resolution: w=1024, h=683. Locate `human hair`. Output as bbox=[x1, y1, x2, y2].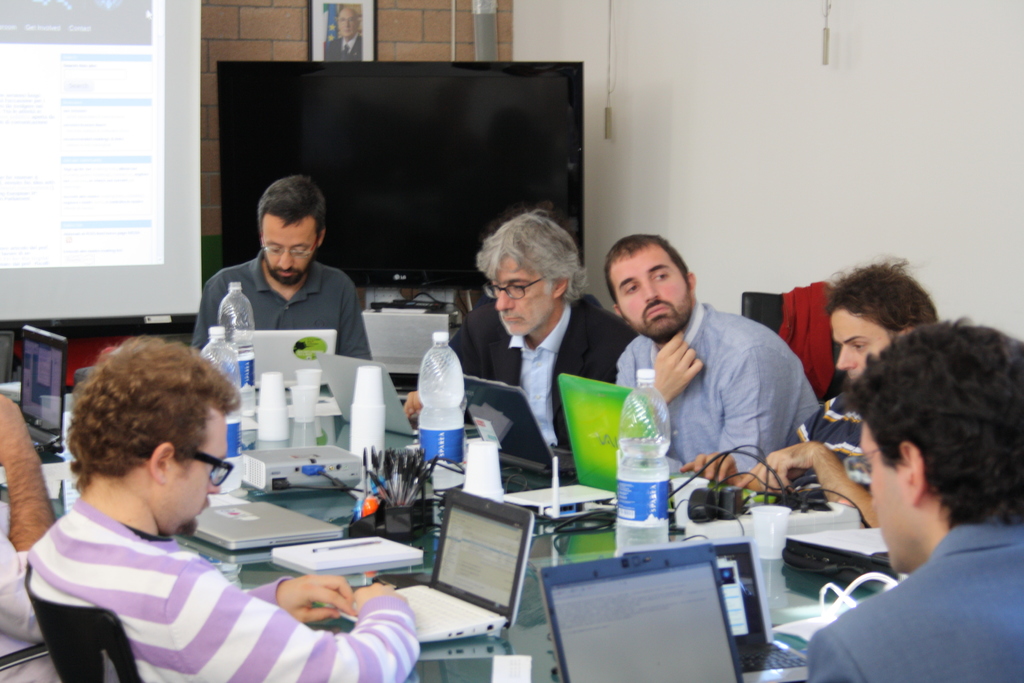
bbox=[472, 208, 593, 307].
